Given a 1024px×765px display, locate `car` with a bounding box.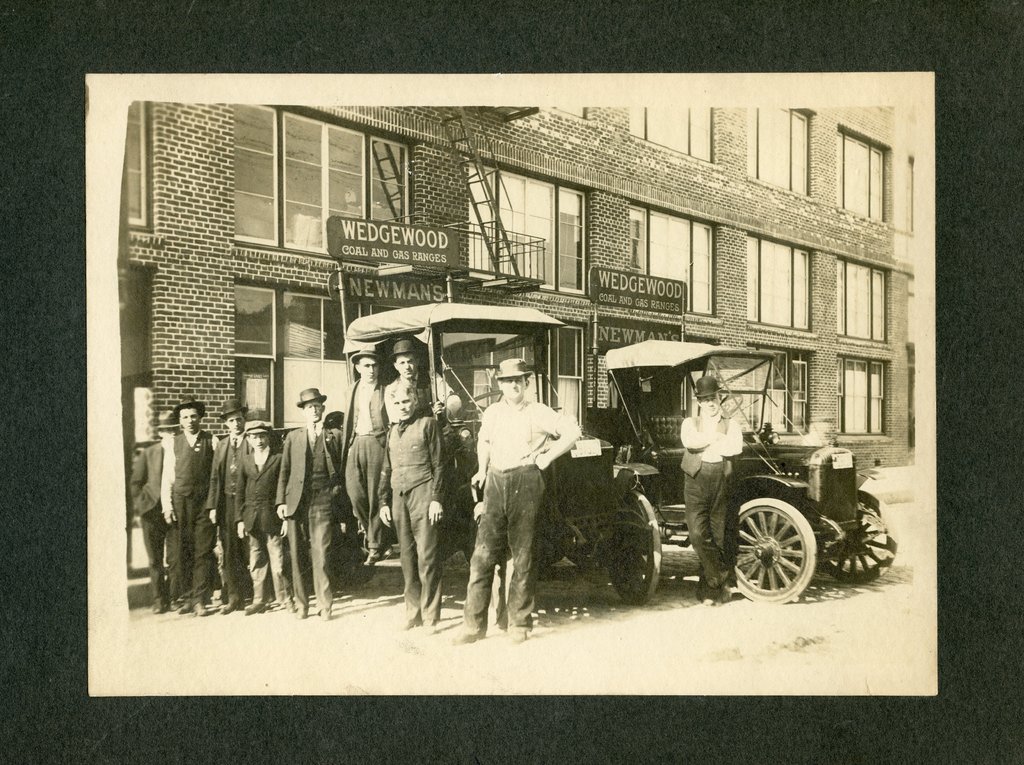
Located: 585 341 898 601.
